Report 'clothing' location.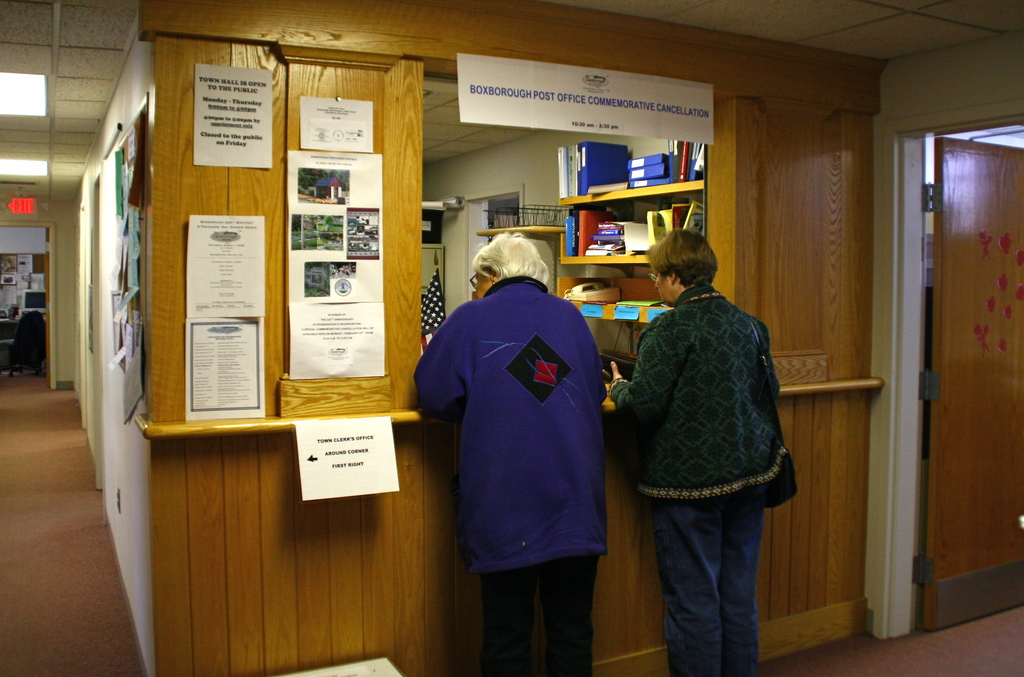
Report: bbox=(409, 272, 622, 676).
